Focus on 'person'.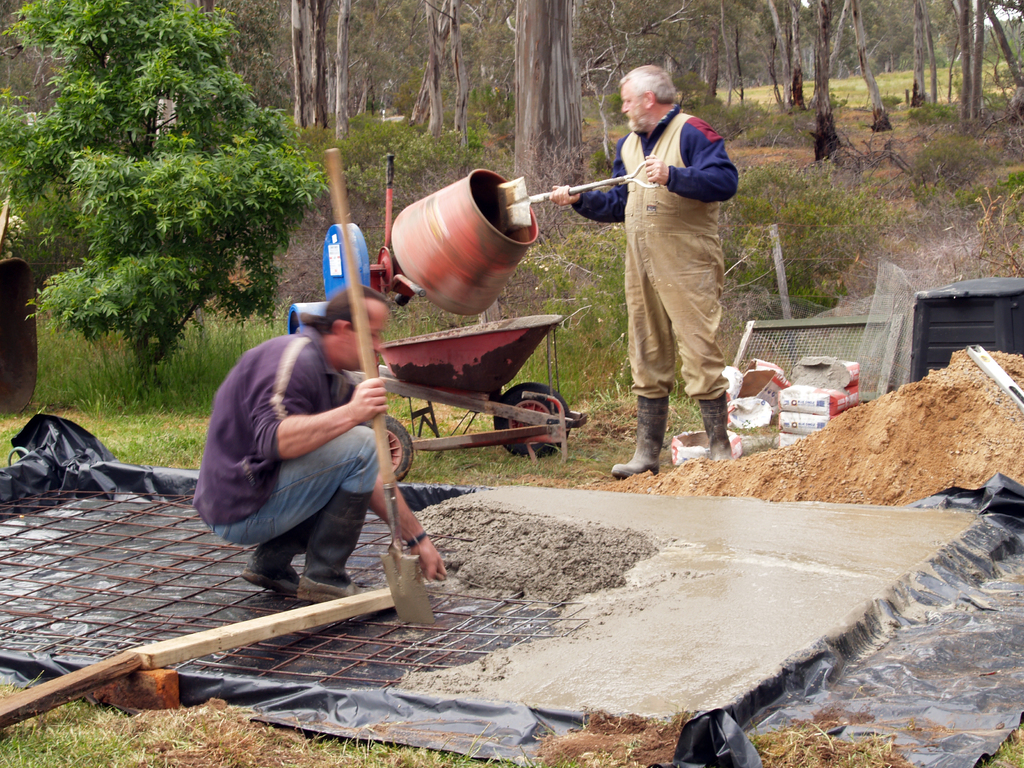
Focused at box(552, 68, 740, 477).
